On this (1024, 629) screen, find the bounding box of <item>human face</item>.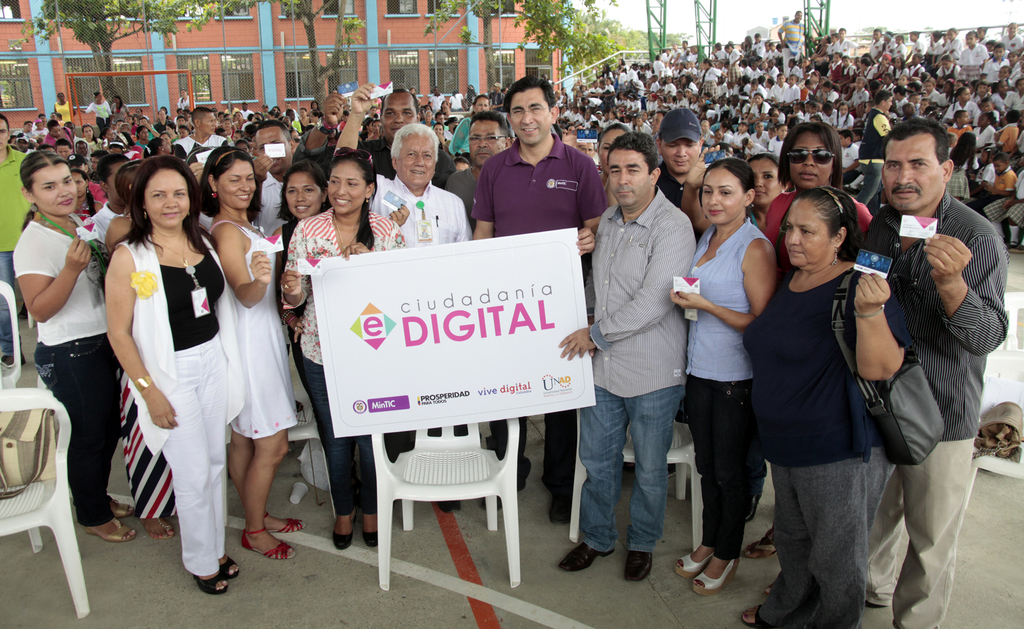
Bounding box: <region>599, 127, 627, 168</region>.
